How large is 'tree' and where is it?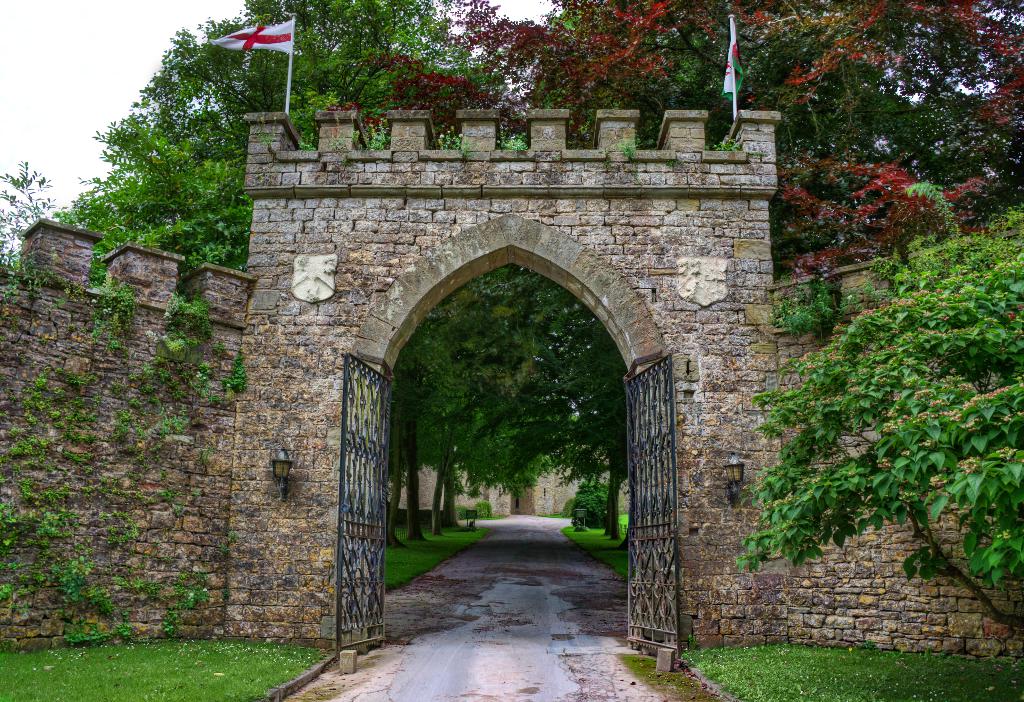
Bounding box: <bbox>387, 269, 629, 548</bbox>.
